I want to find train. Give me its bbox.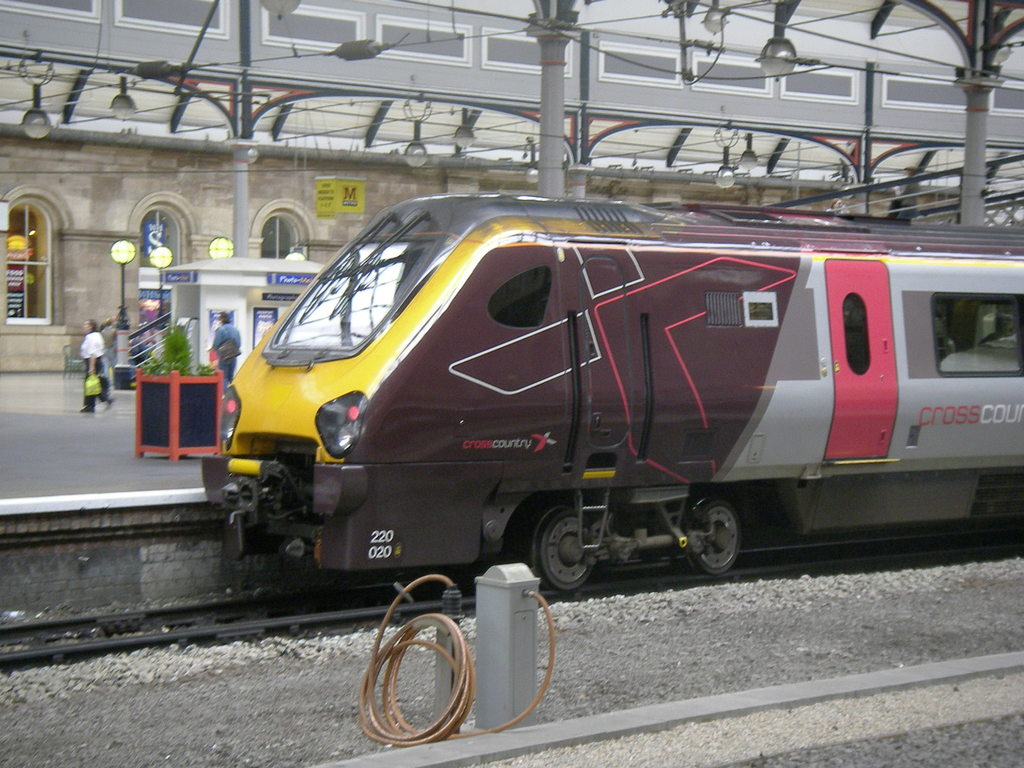
x1=196, y1=204, x2=1023, y2=620.
